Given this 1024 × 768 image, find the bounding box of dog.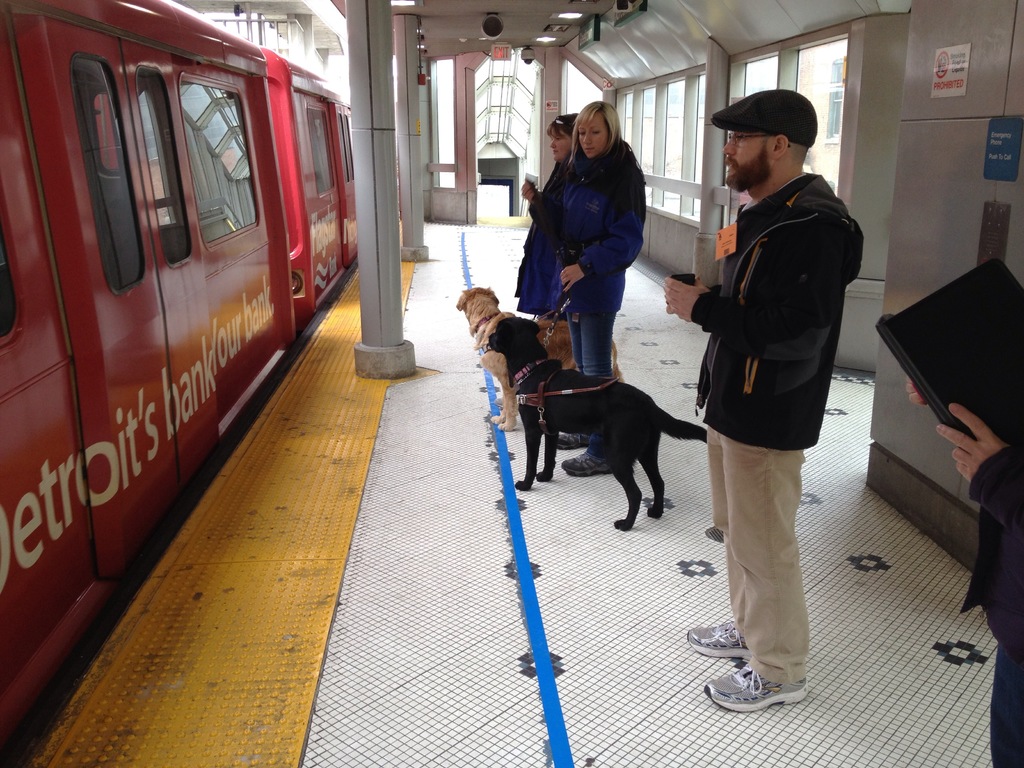
490,317,709,532.
